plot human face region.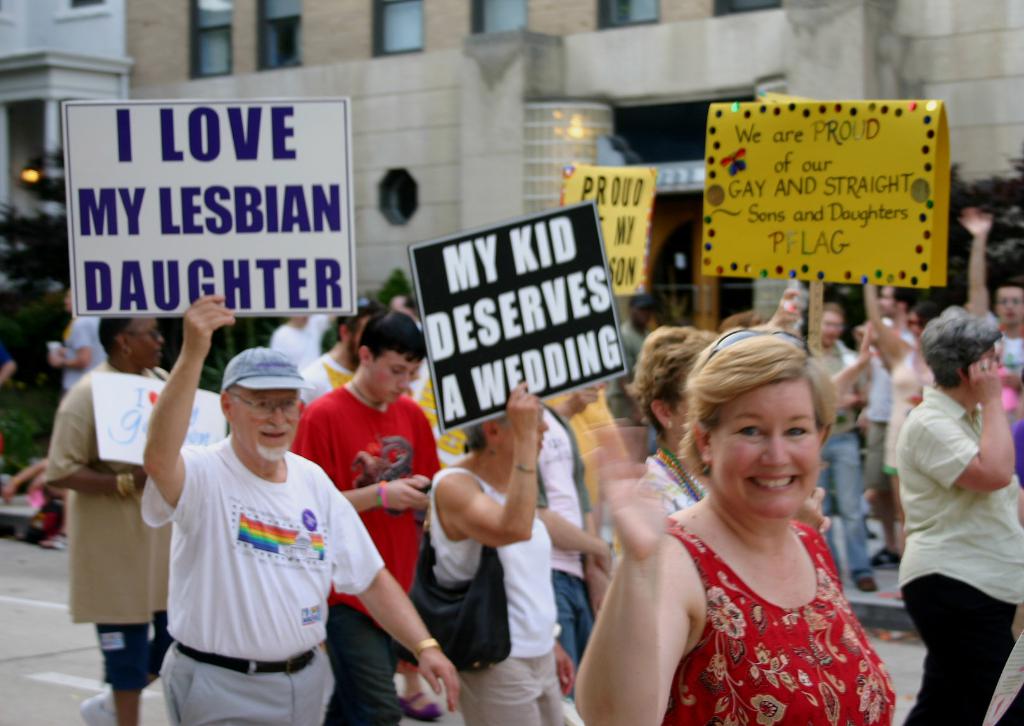
Plotted at <bbox>65, 288, 71, 313</bbox>.
